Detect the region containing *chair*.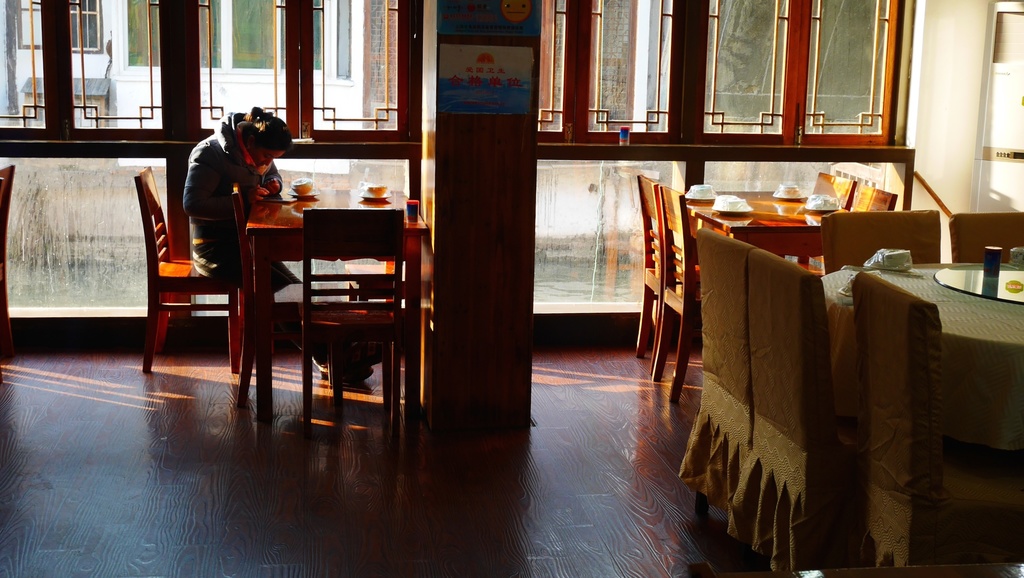
x1=845 y1=270 x2=1023 y2=568.
